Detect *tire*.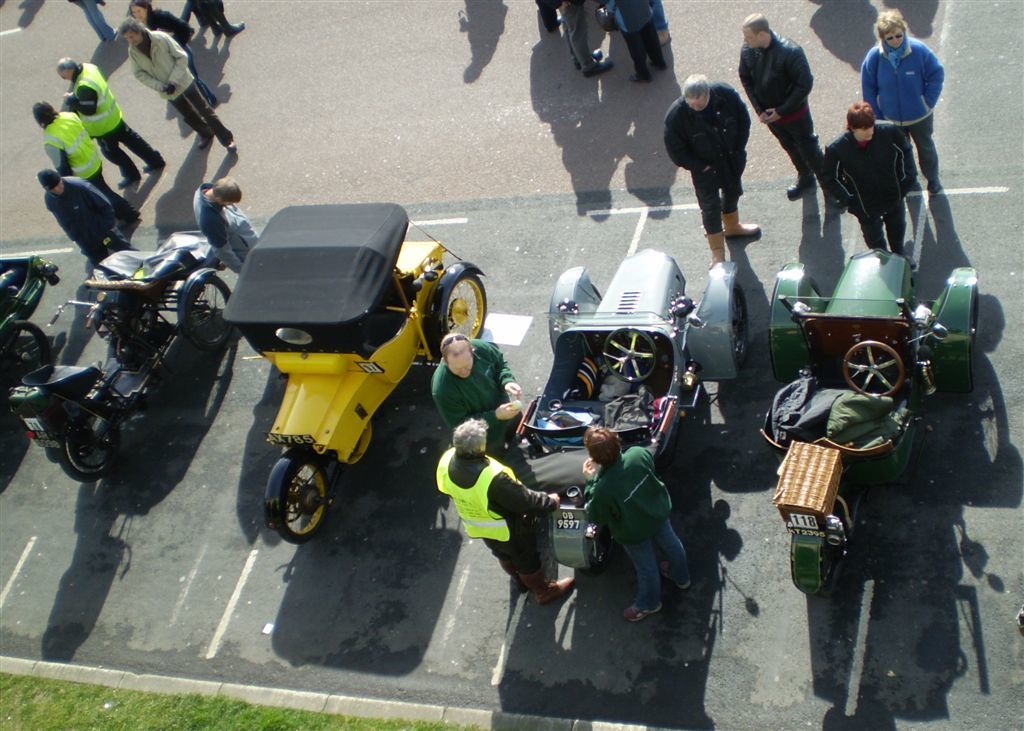
Detected at x1=179 y1=277 x2=239 y2=352.
